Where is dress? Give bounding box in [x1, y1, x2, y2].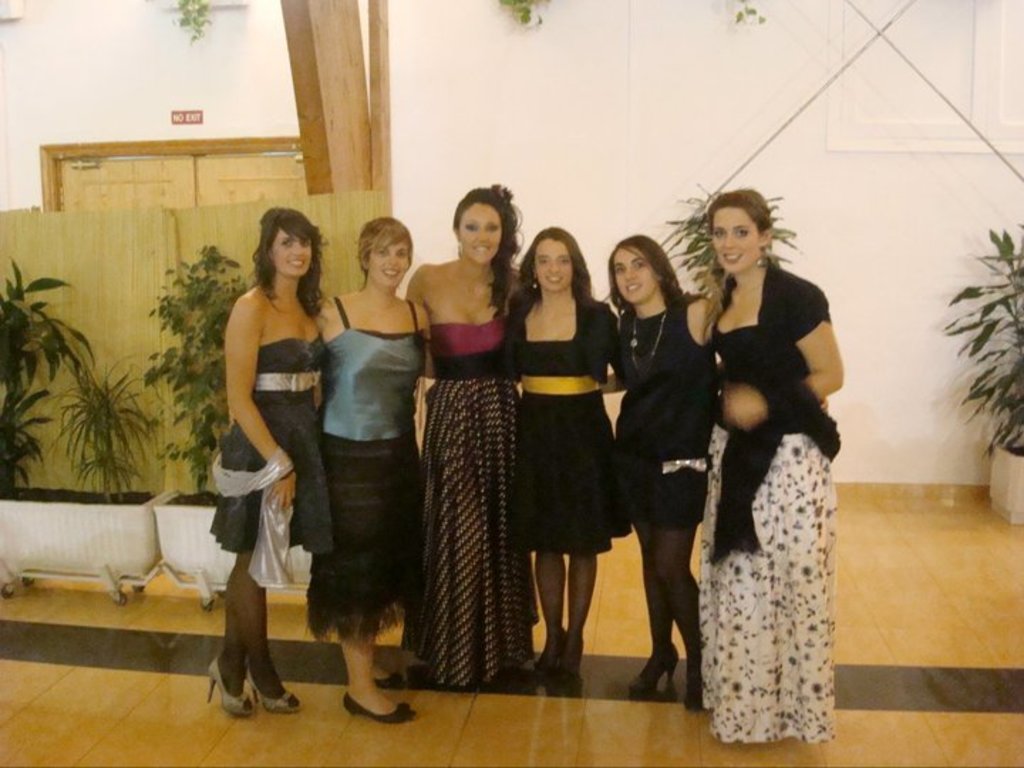
[616, 300, 715, 532].
